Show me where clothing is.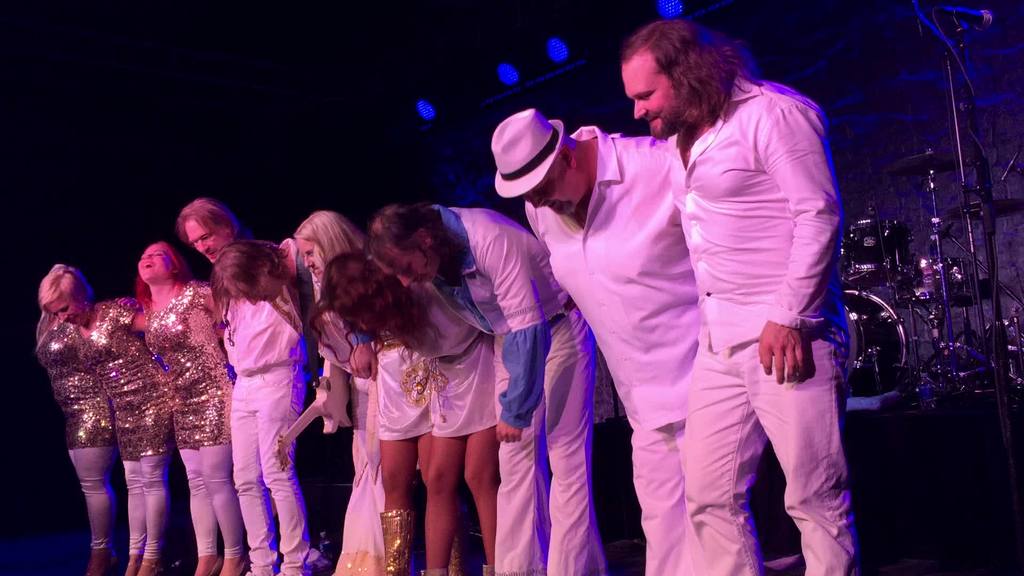
clothing is at crop(79, 292, 177, 555).
